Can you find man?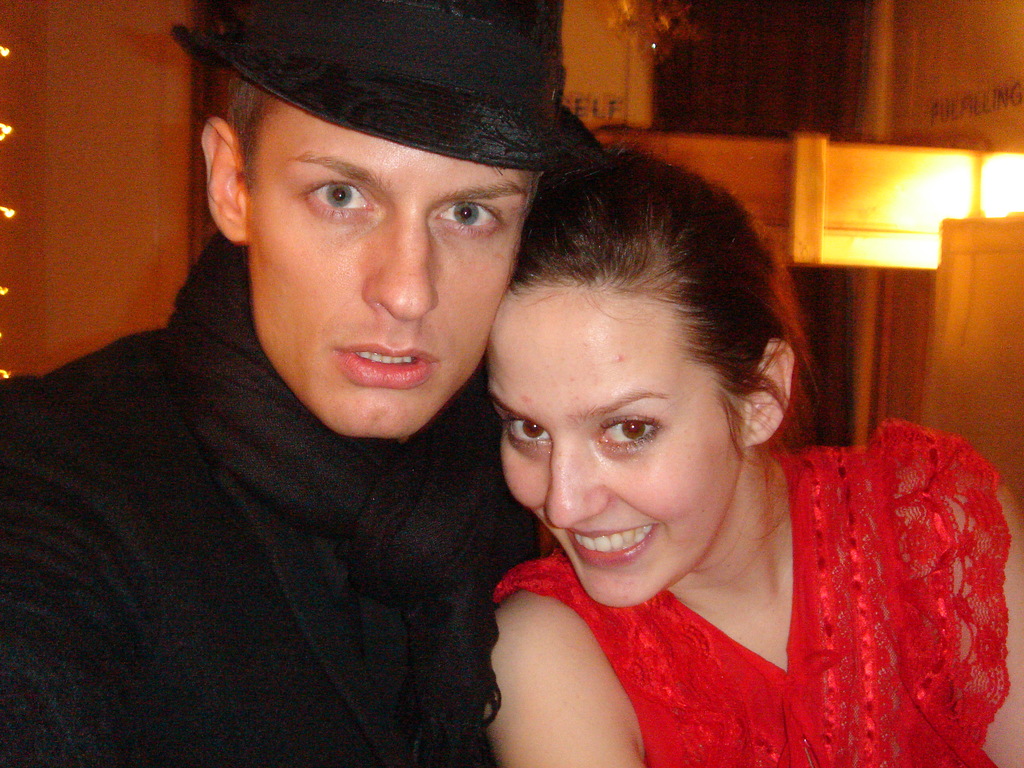
Yes, bounding box: x1=19, y1=97, x2=576, y2=752.
